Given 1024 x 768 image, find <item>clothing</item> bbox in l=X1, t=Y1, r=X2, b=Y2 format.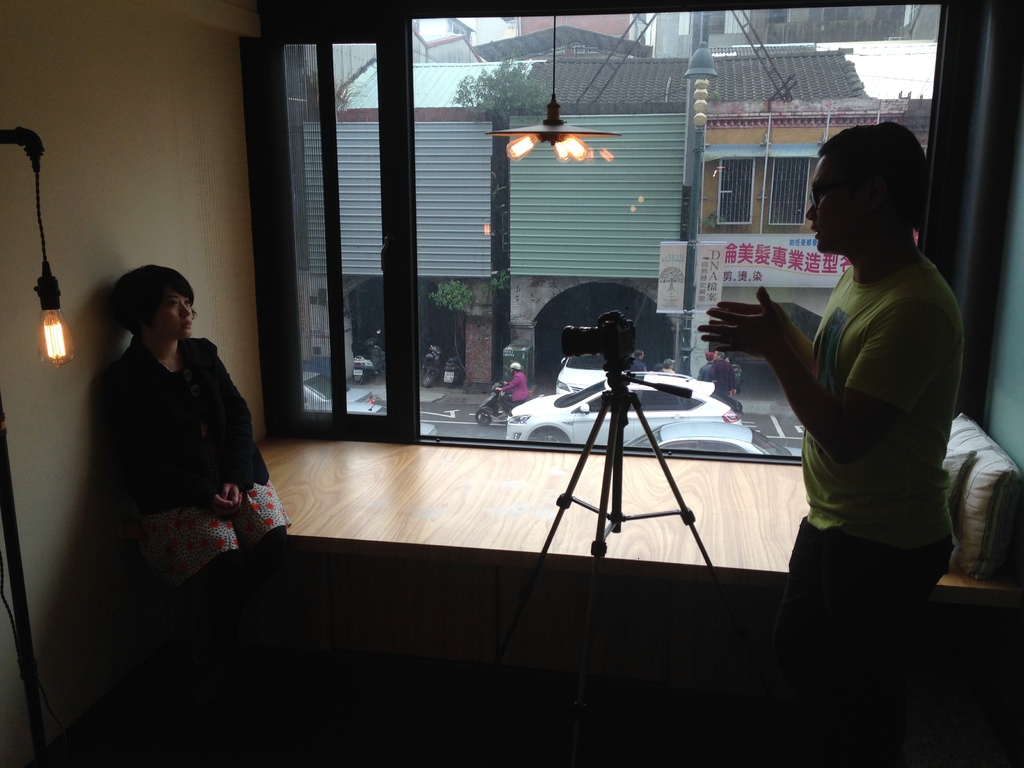
l=720, t=198, r=984, b=580.
